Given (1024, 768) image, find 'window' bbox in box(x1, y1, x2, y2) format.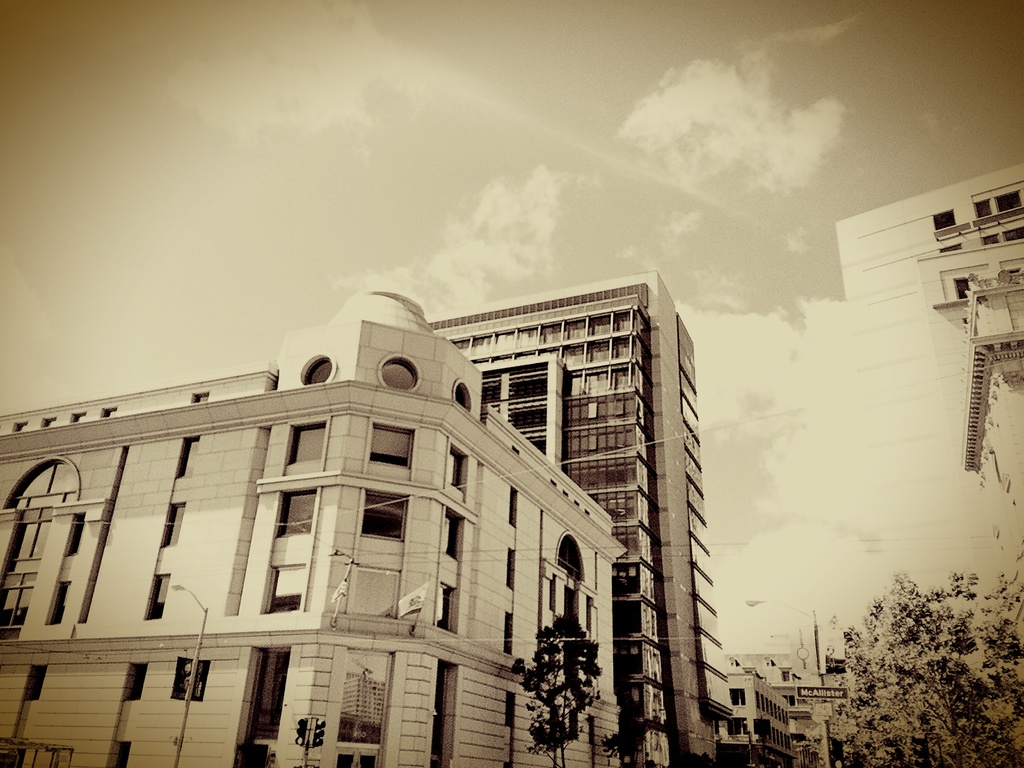
box(949, 273, 969, 298).
